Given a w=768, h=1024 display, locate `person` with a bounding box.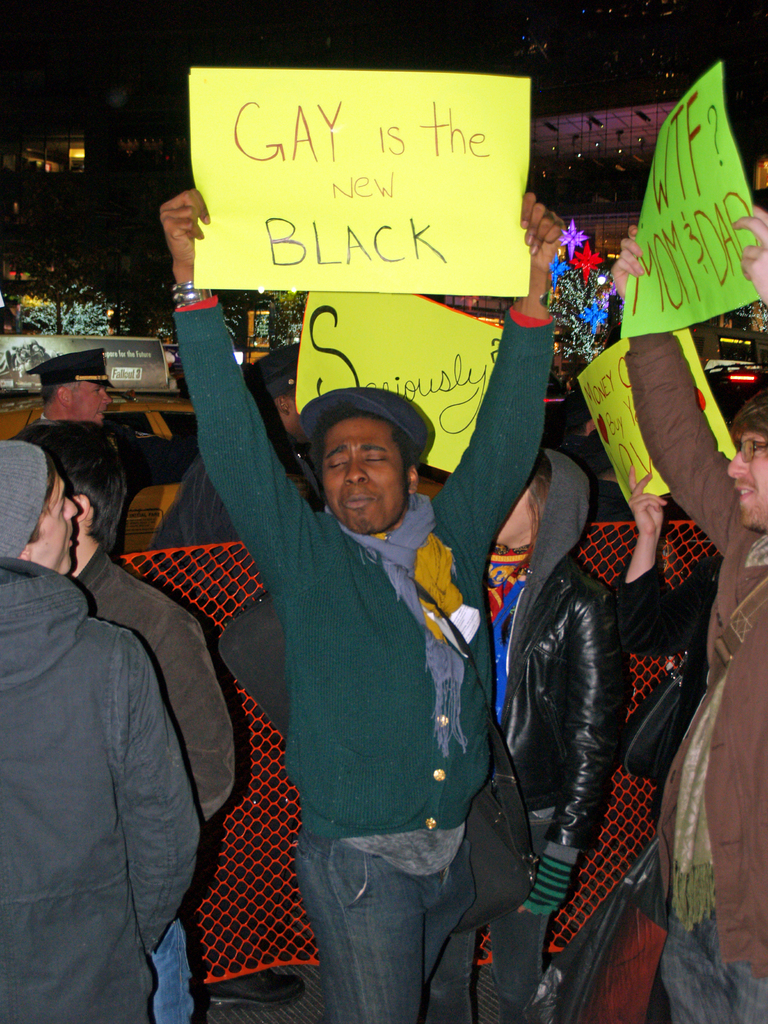
Located: (x1=605, y1=212, x2=767, y2=1023).
